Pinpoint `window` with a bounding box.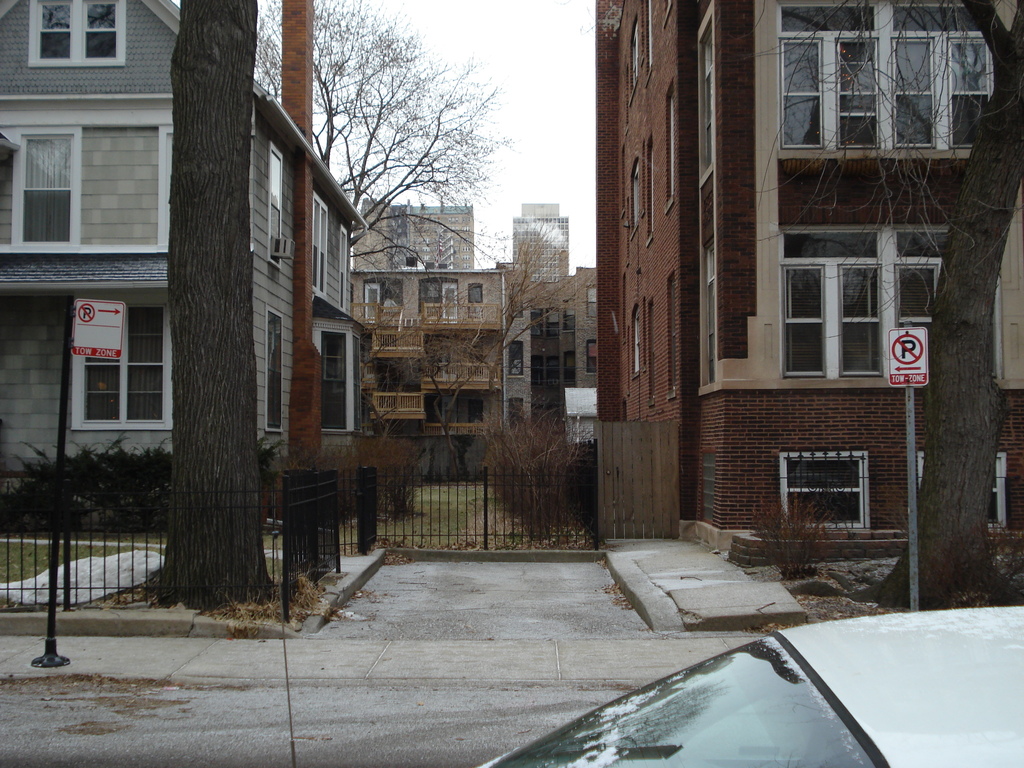
[left=463, top=254, right=469, bottom=260].
